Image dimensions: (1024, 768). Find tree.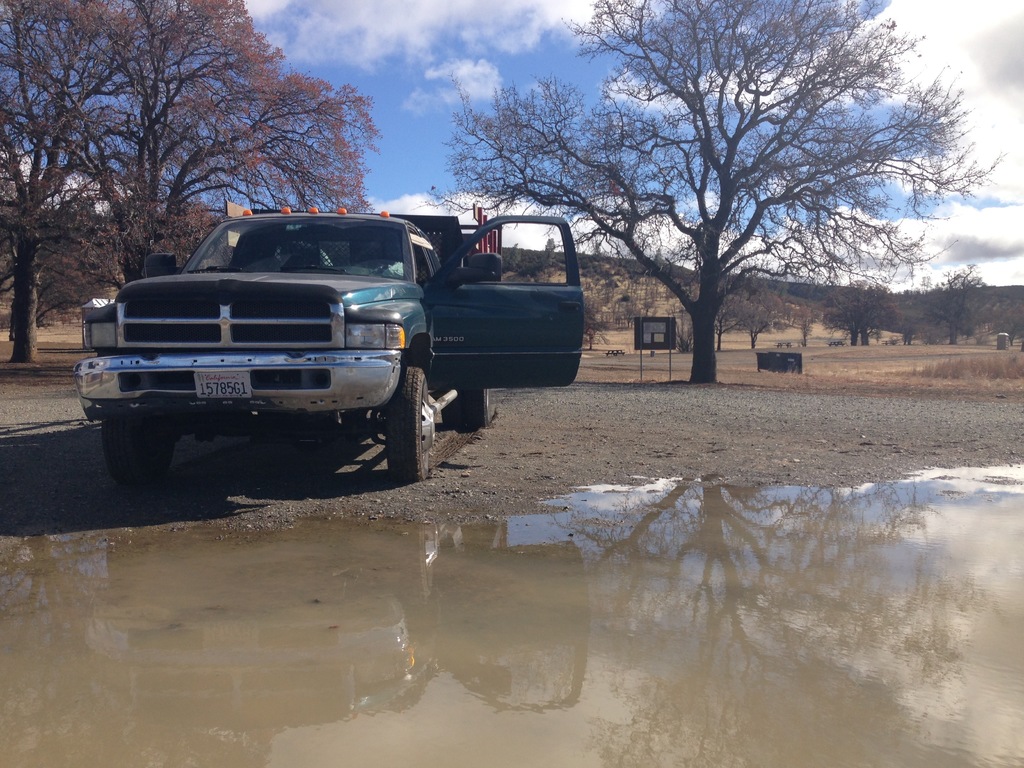
rect(63, 0, 378, 291).
